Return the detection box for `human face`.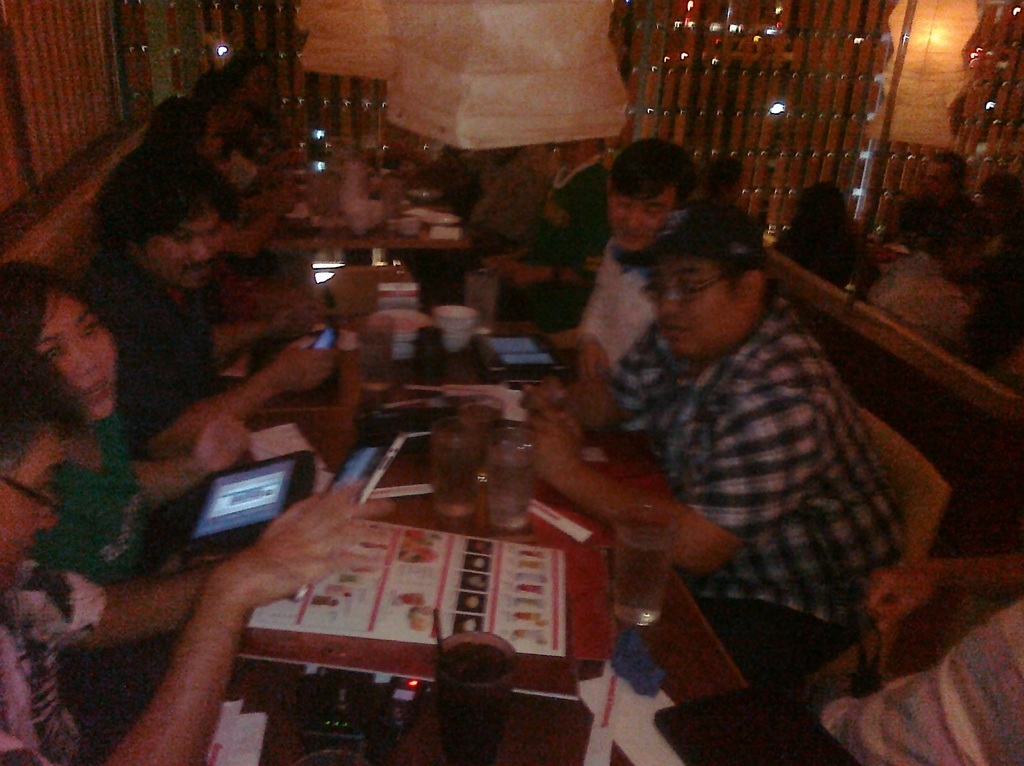
x1=641, y1=253, x2=742, y2=353.
